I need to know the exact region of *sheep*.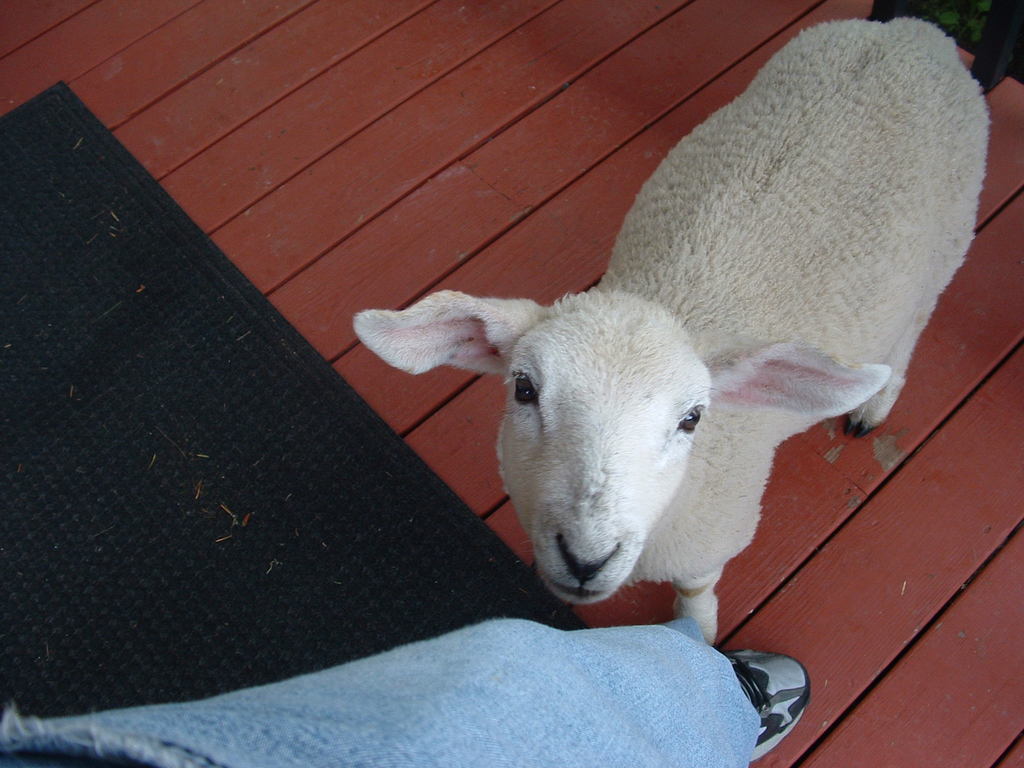
Region: (351,15,995,648).
